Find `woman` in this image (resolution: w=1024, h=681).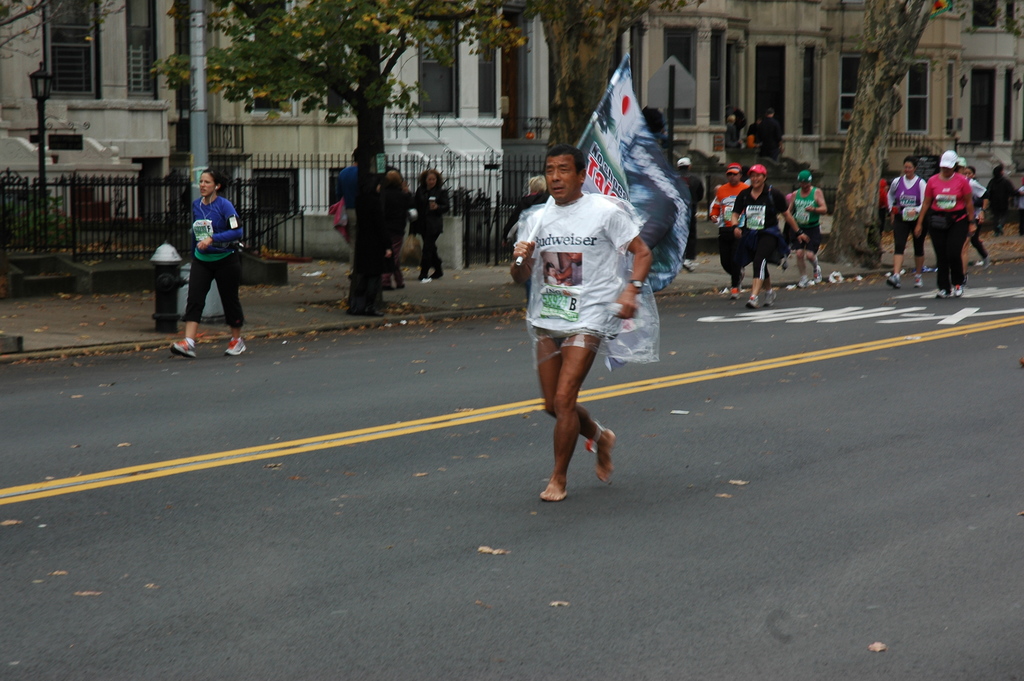
915, 150, 977, 293.
